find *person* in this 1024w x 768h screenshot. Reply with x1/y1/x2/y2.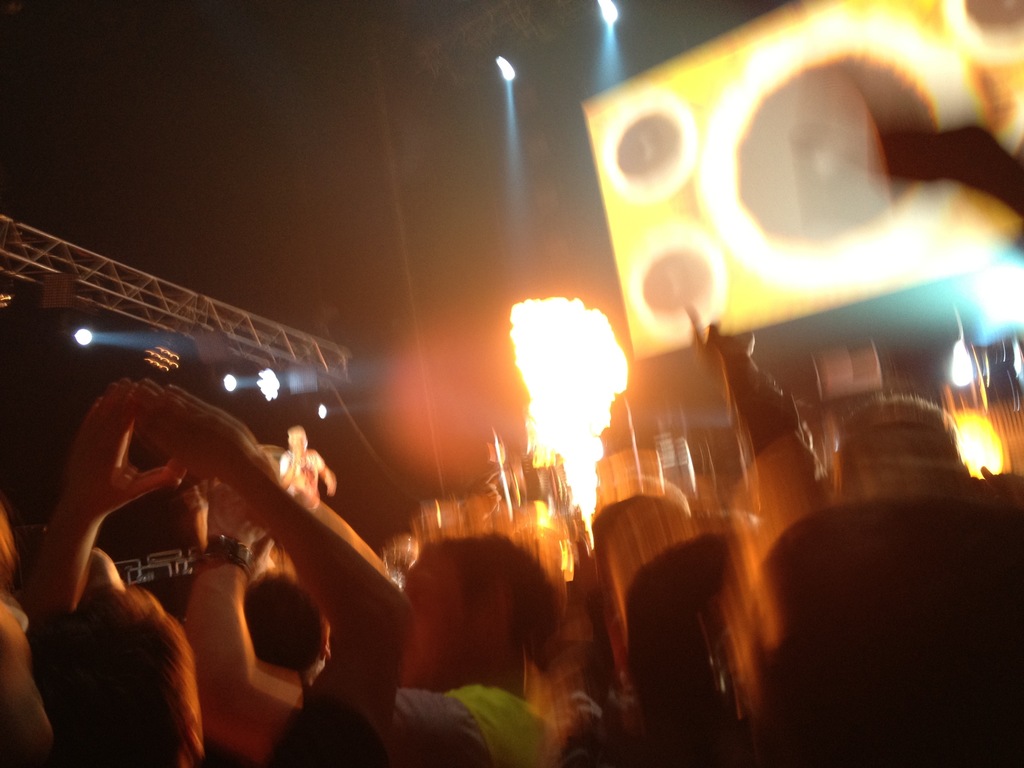
277/420/332/493.
